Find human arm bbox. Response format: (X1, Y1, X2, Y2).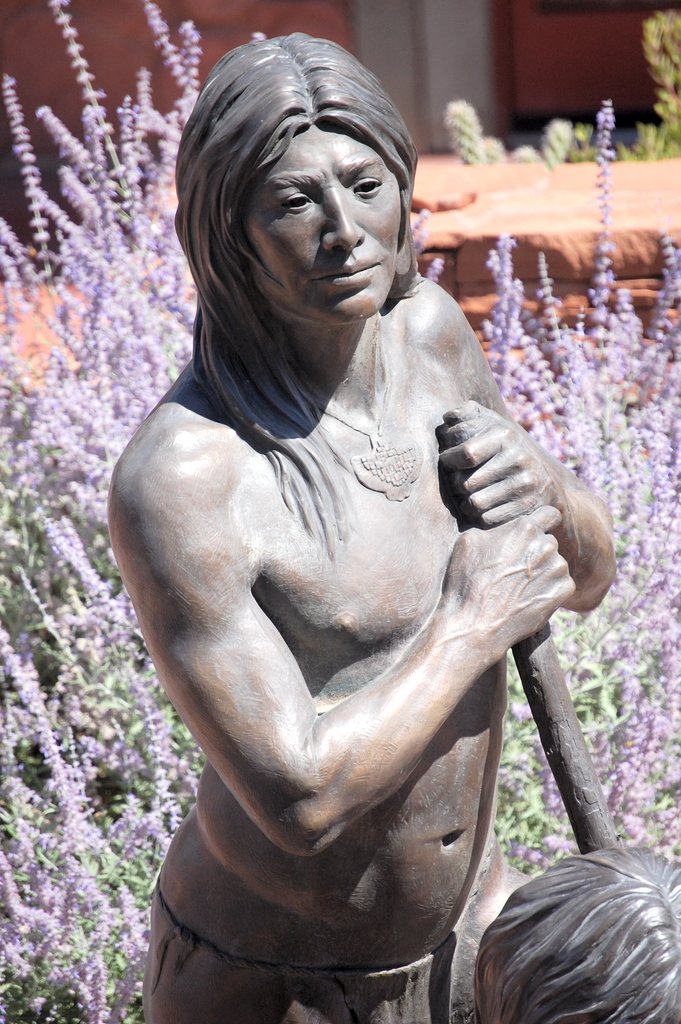
(441, 290, 621, 614).
